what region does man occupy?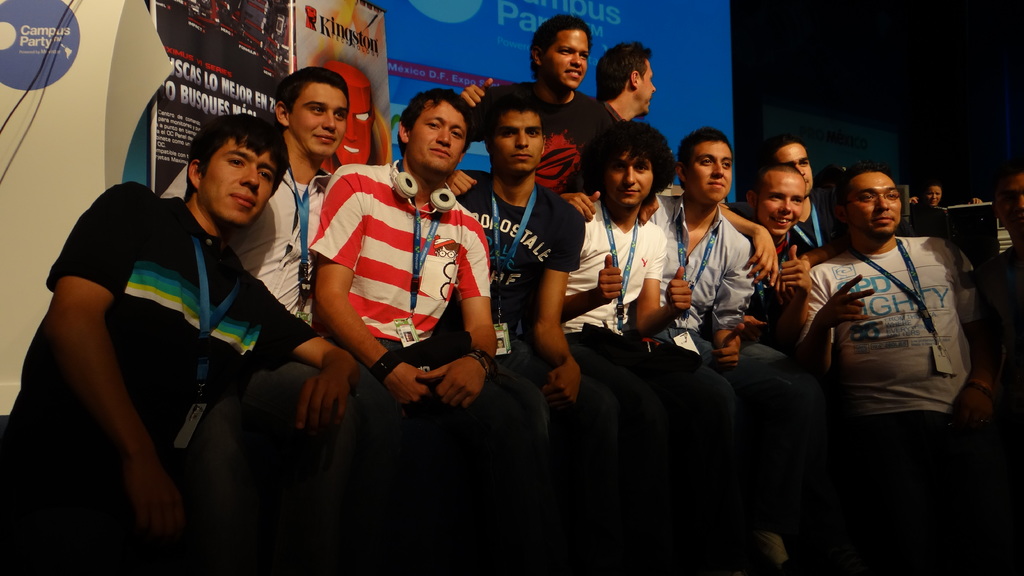
(783,146,977,538).
